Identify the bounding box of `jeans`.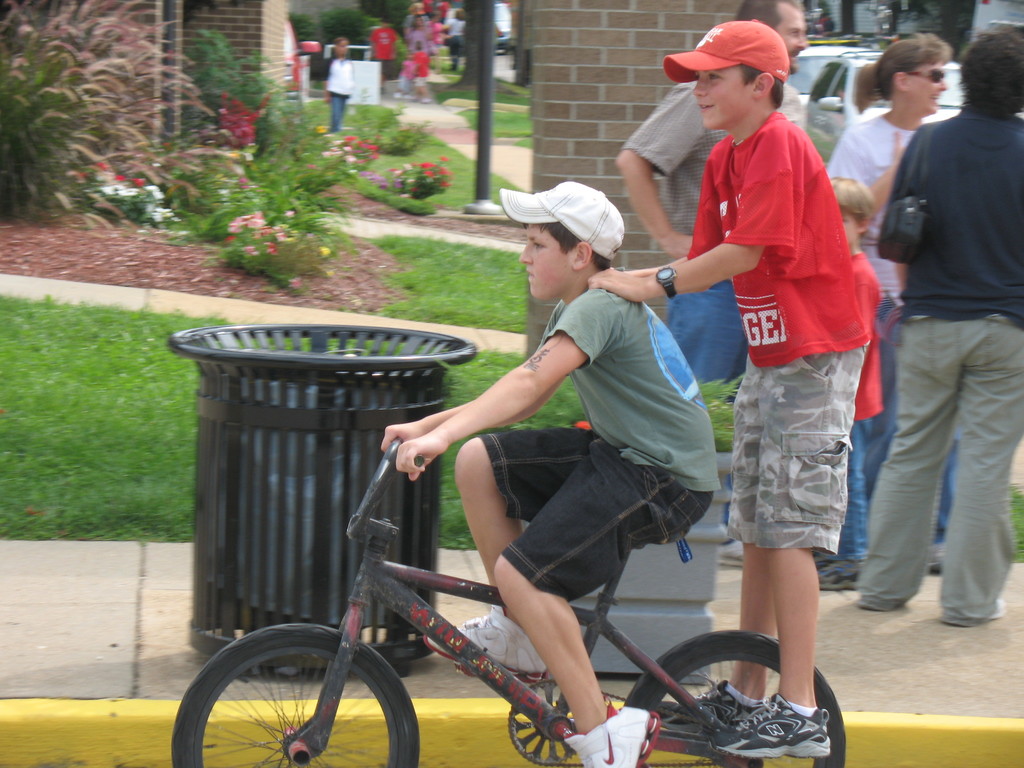
<box>879,294,1015,639</box>.
